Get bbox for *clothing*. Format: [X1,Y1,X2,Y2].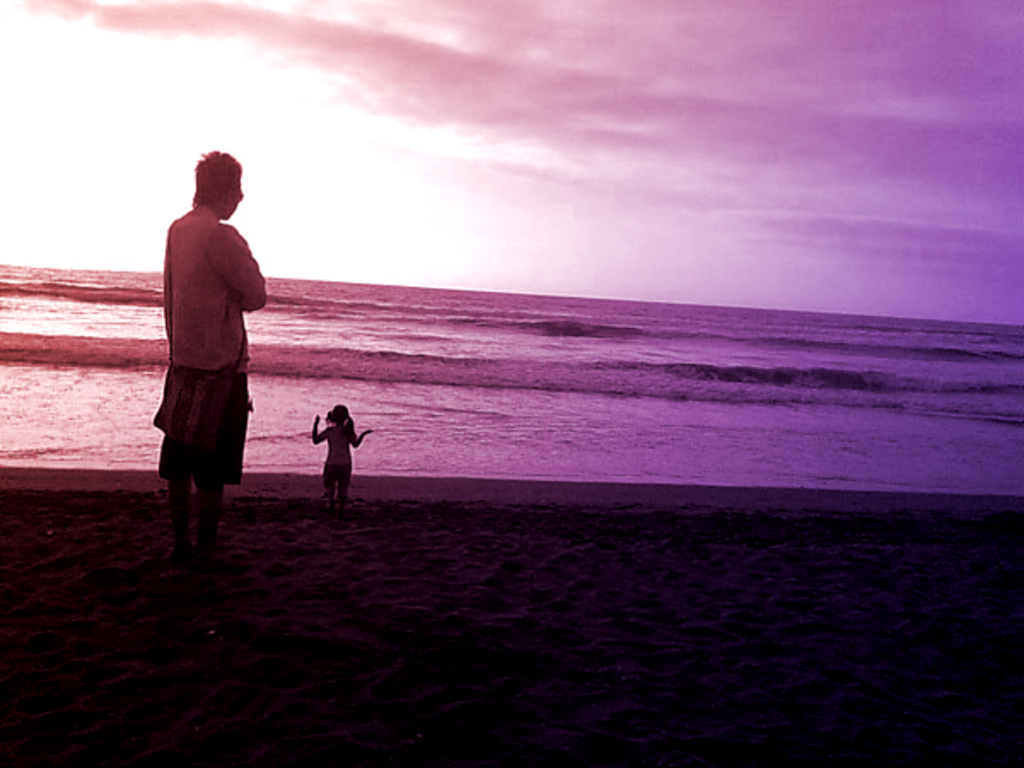
[321,423,357,500].
